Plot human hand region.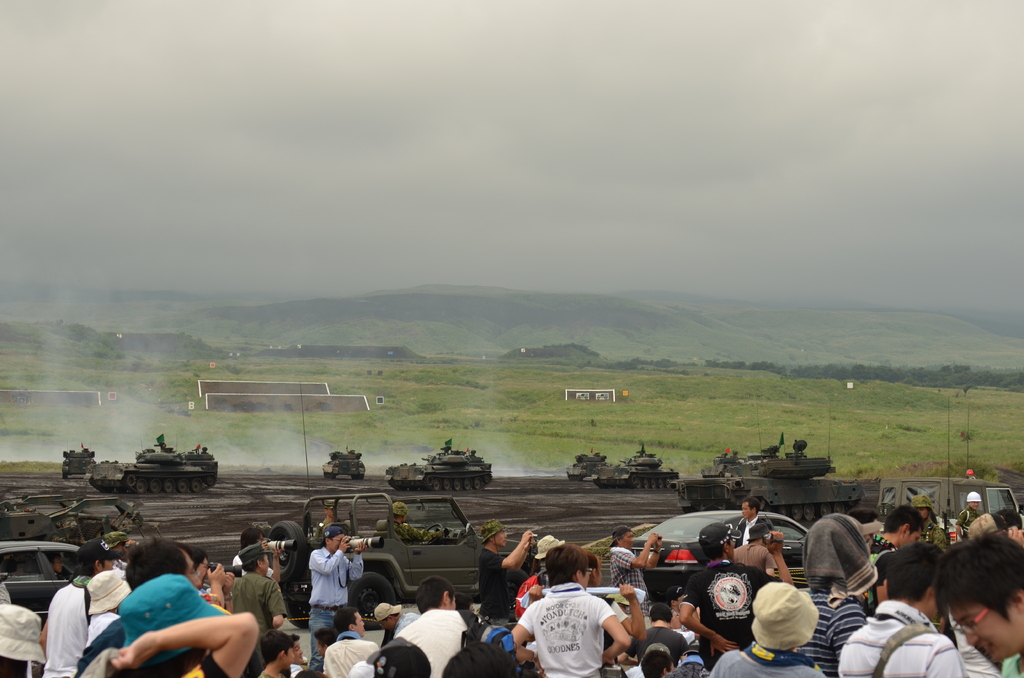
Plotted at [270,549,283,561].
